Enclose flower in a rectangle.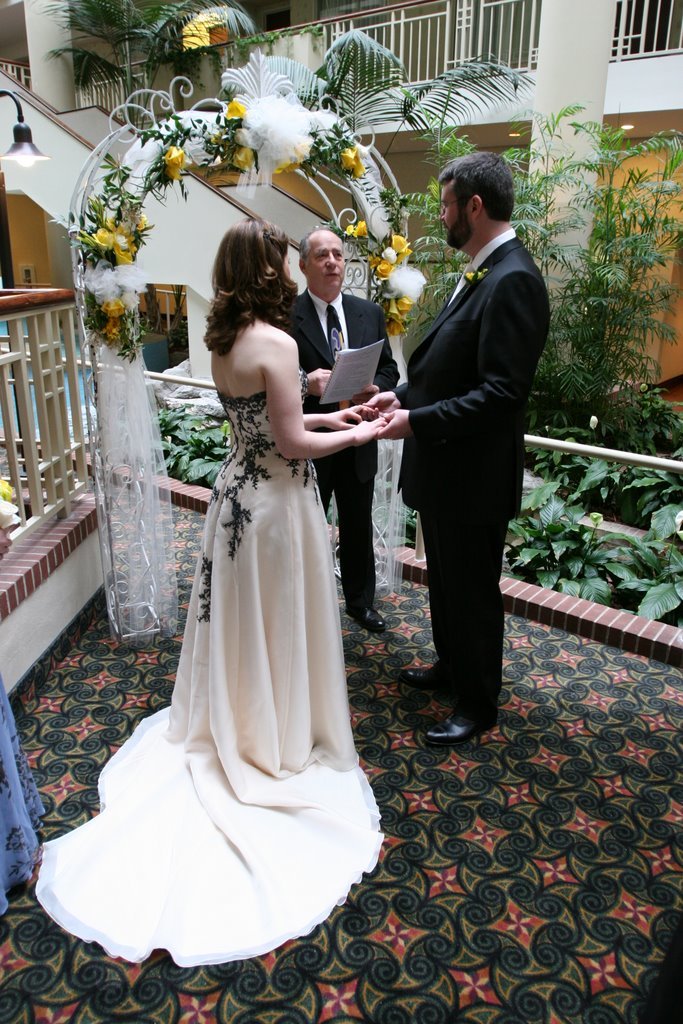
region(337, 144, 355, 169).
